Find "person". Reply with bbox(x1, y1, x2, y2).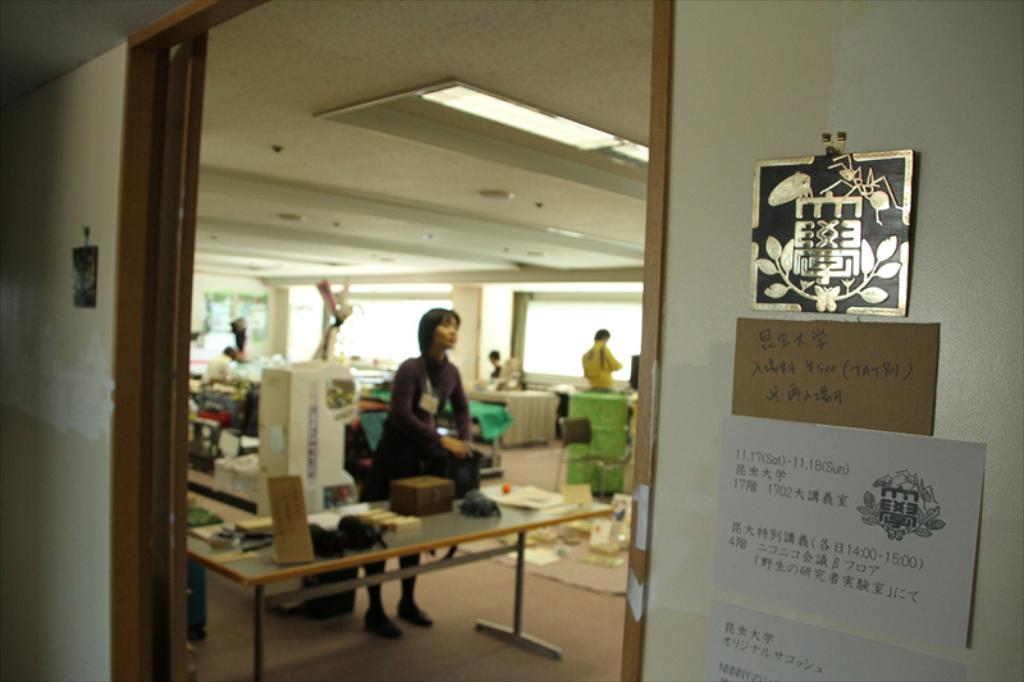
bbox(573, 320, 626, 392).
